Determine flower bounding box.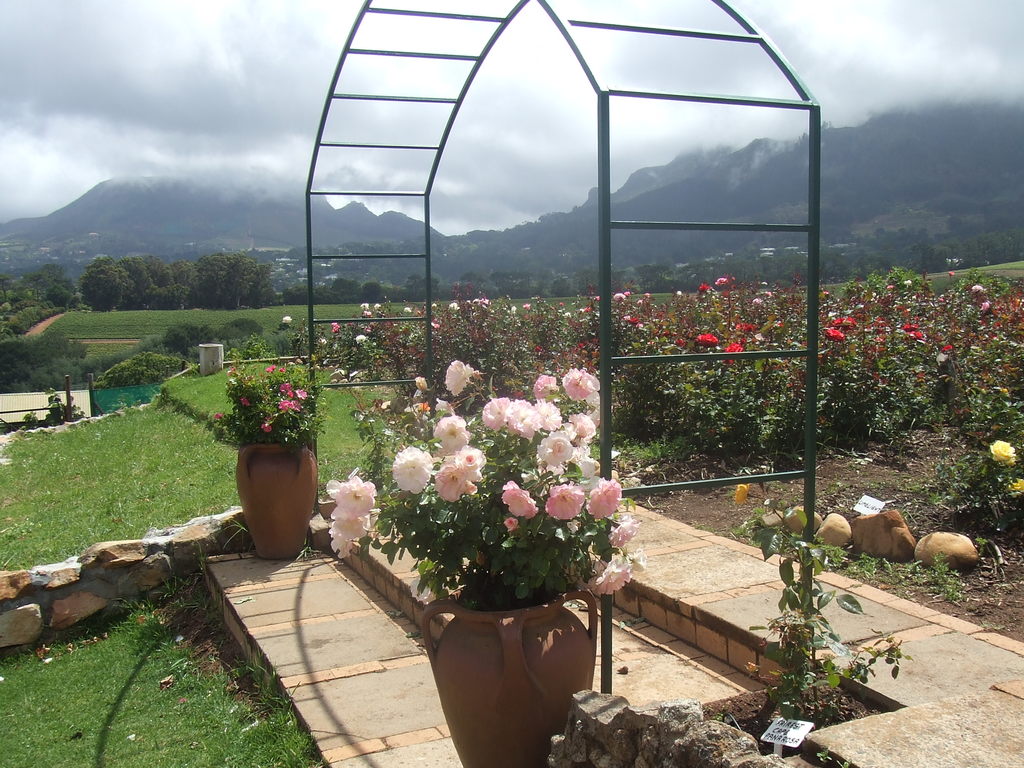
Determined: select_region(1009, 479, 1023, 493).
